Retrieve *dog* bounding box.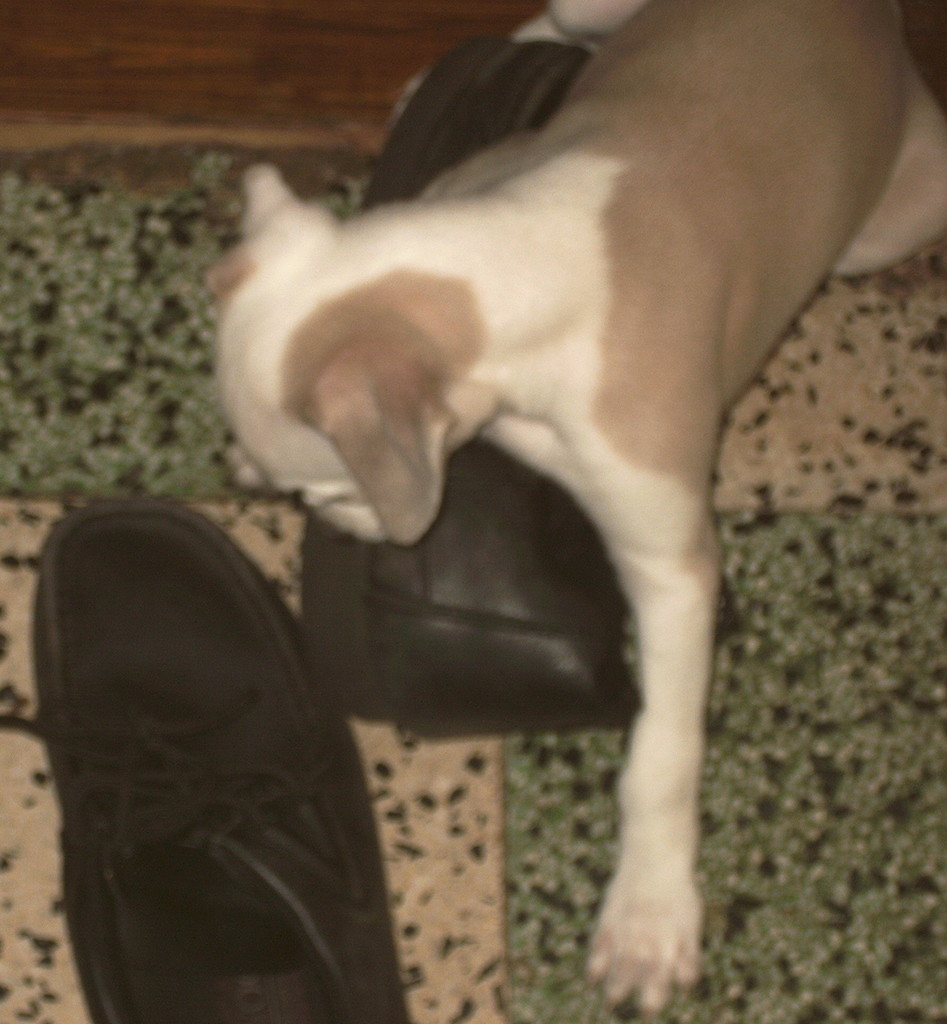
Bounding box: x1=220 y1=0 x2=946 y2=1016.
